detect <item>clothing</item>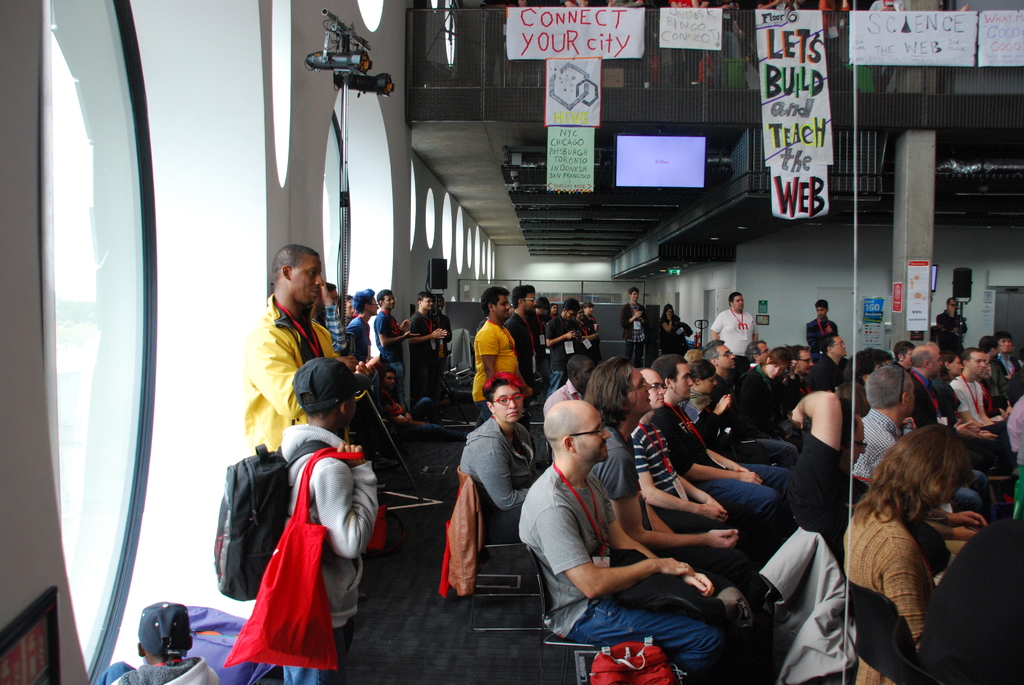
372:307:403:381
